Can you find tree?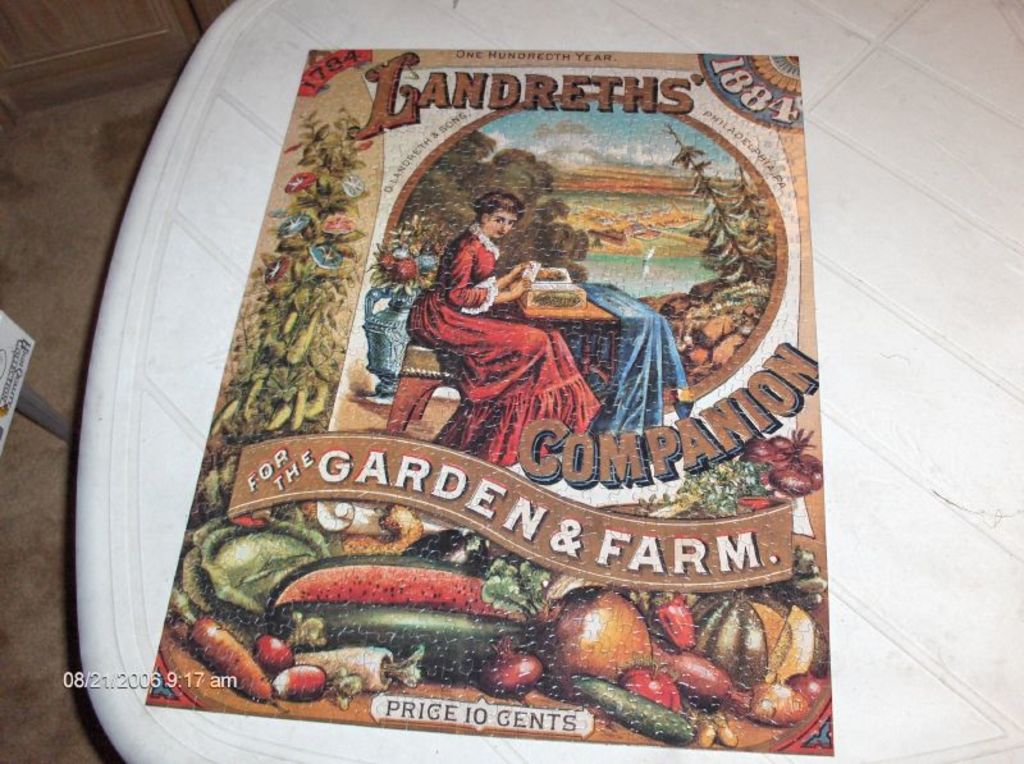
Yes, bounding box: {"left": 193, "top": 99, "right": 371, "bottom": 509}.
